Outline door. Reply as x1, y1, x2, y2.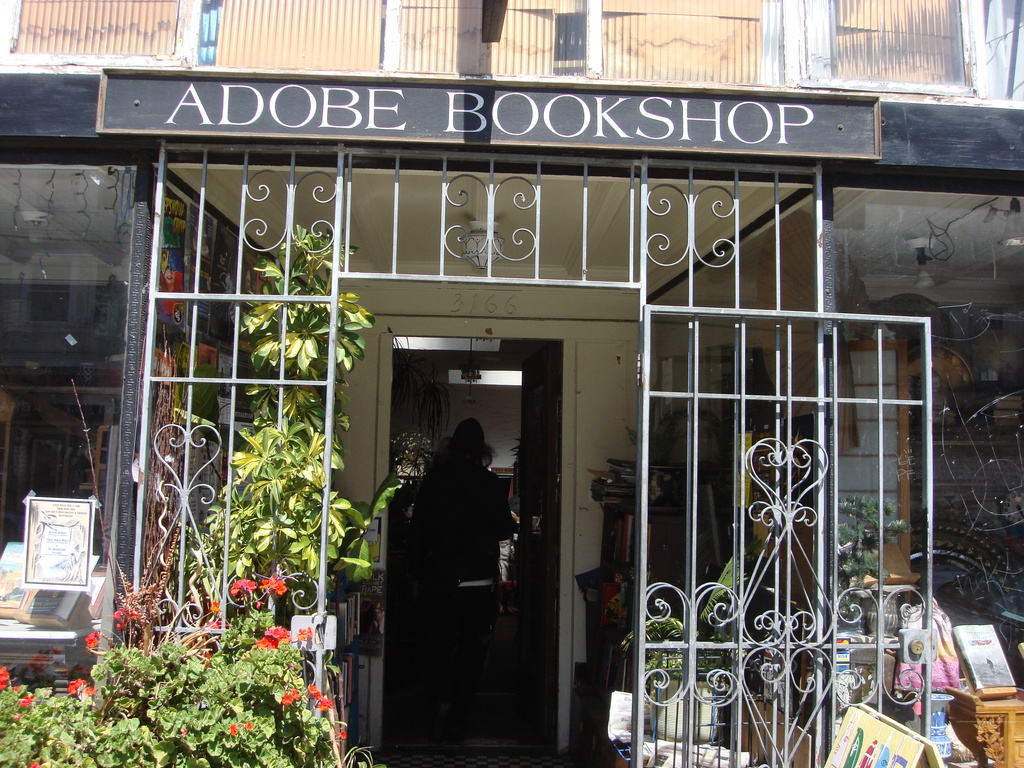
344, 275, 576, 749.
